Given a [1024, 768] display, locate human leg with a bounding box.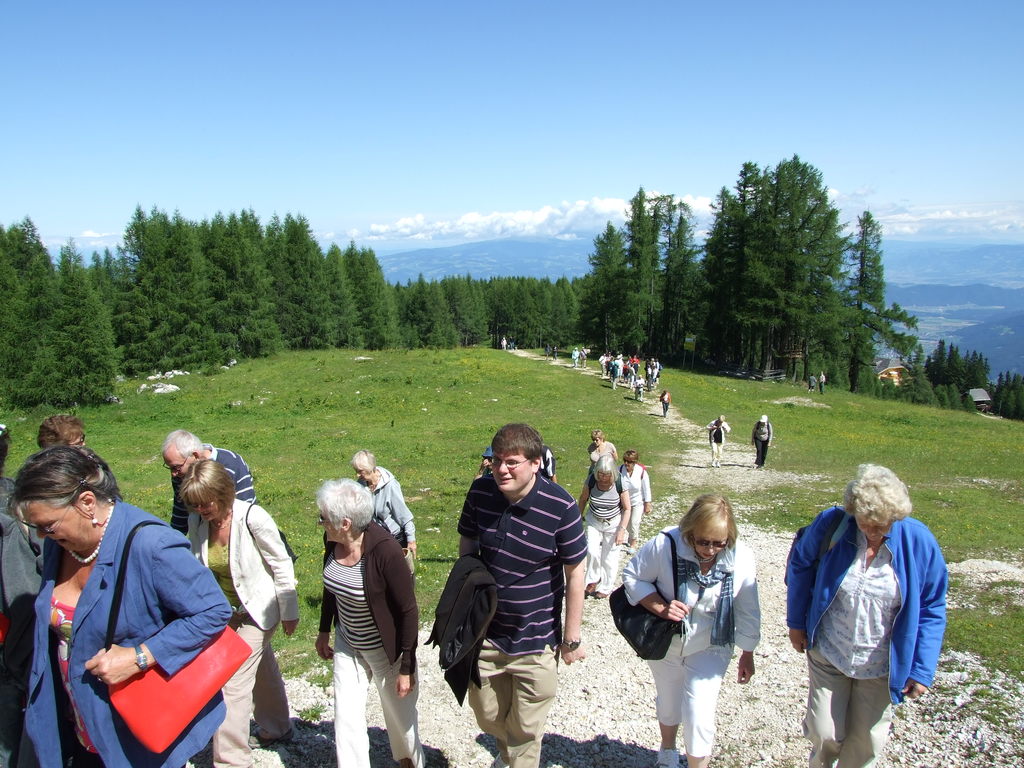
Located: 462:643:503:740.
